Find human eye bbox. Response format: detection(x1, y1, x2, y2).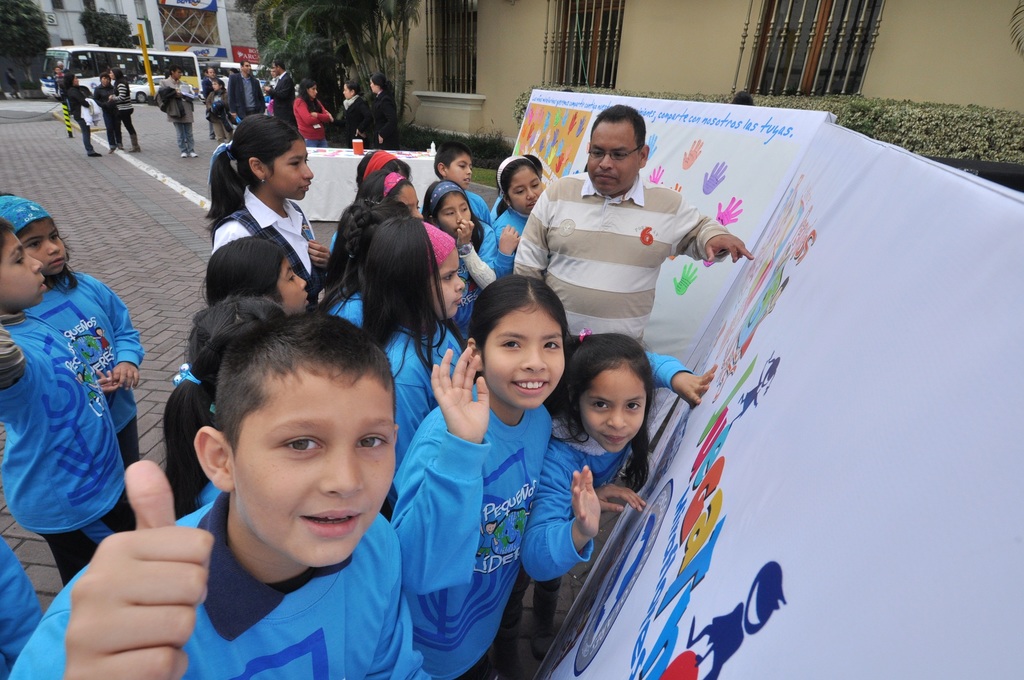
detection(282, 430, 329, 460).
